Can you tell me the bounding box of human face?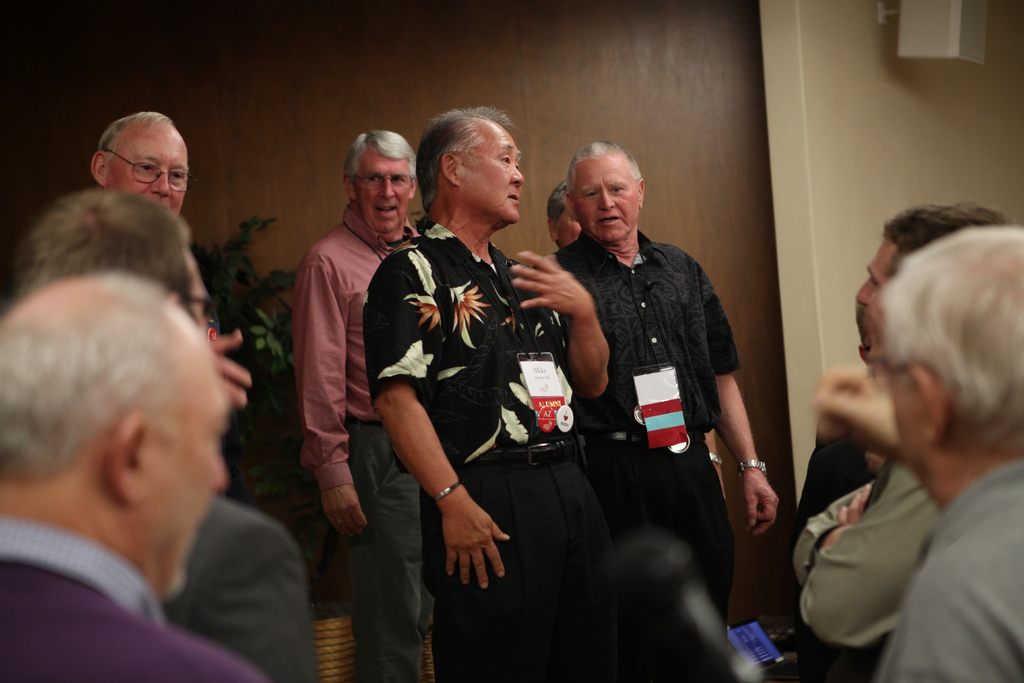
locate(464, 122, 525, 224).
